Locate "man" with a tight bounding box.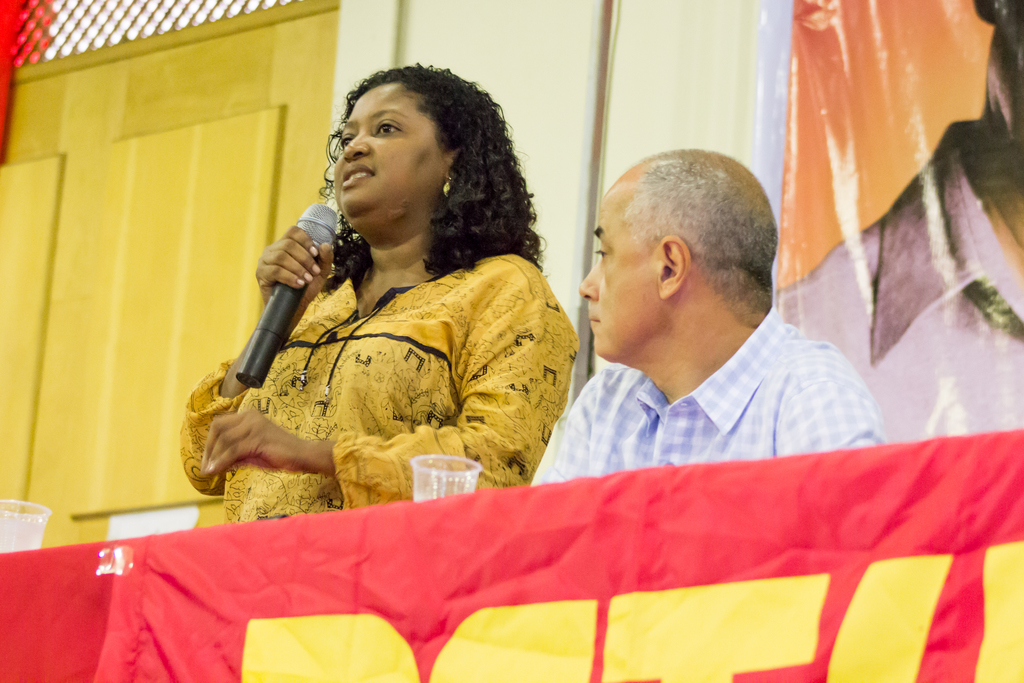
{"x1": 771, "y1": 0, "x2": 1023, "y2": 436}.
